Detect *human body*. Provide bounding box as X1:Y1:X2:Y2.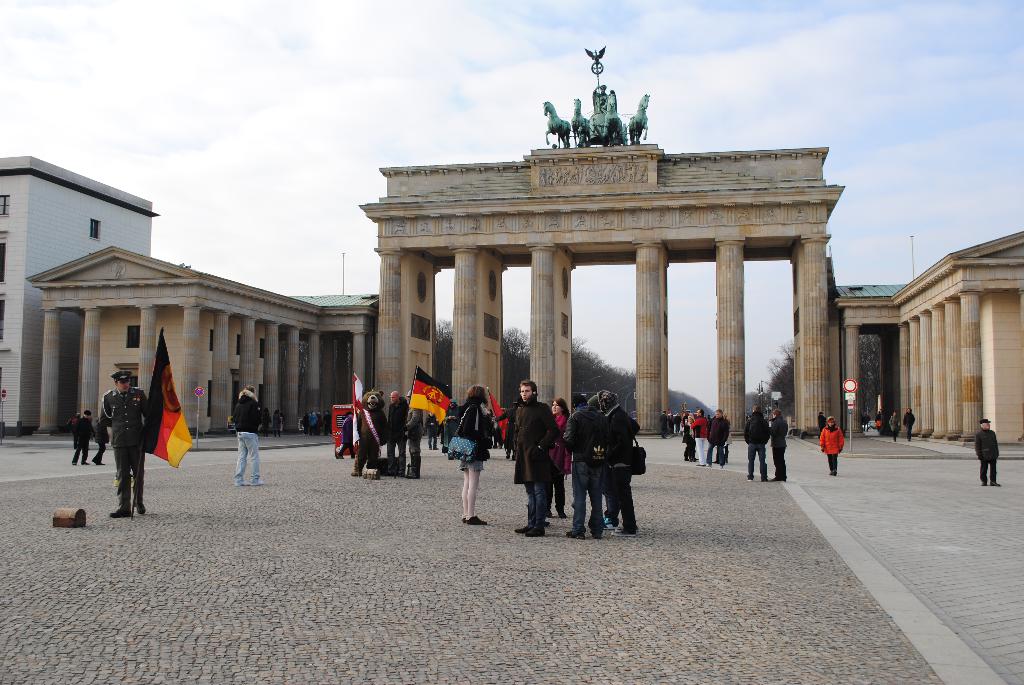
772:416:787:483.
